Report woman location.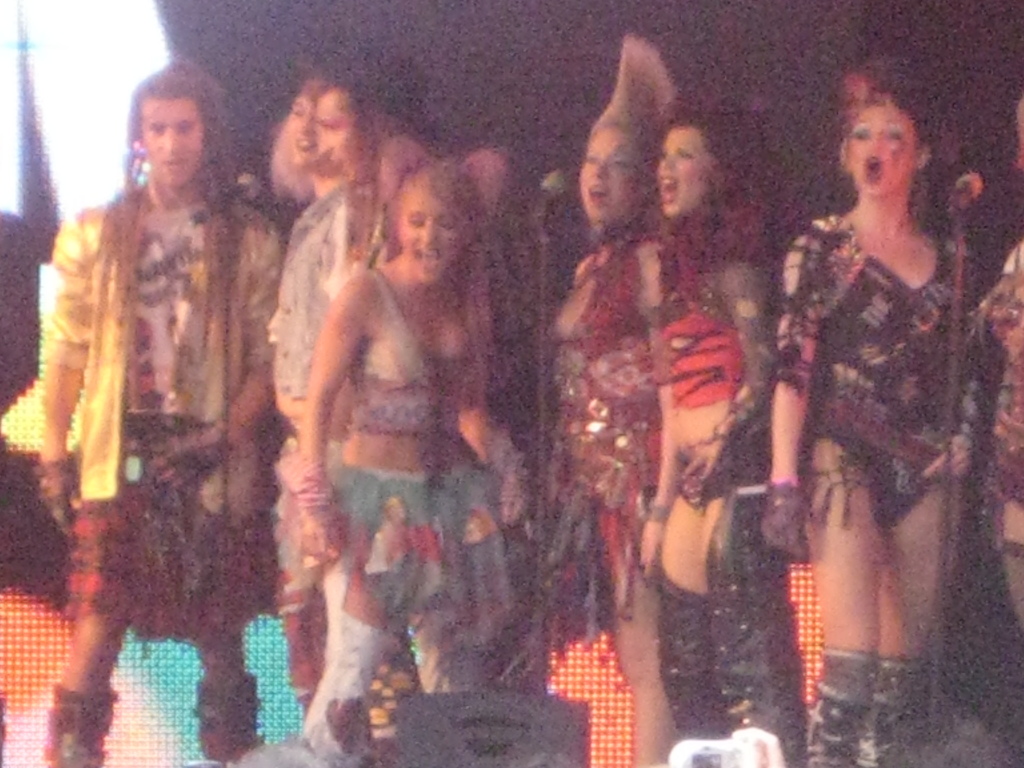
Report: region(641, 99, 800, 767).
